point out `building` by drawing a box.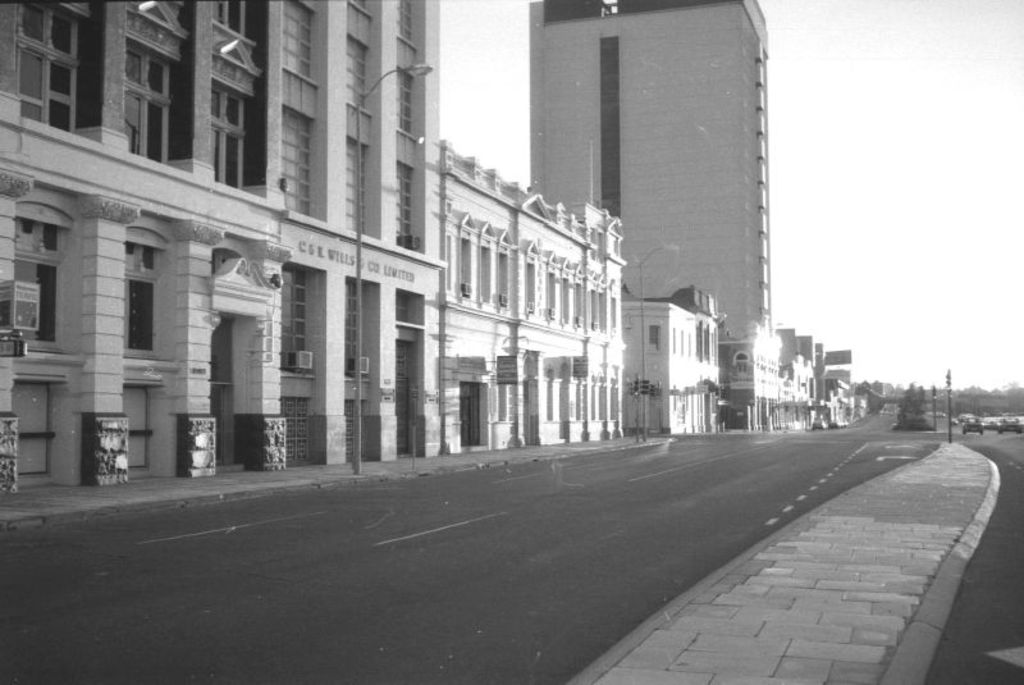
{"x1": 0, "y1": 0, "x2": 444, "y2": 496}.
